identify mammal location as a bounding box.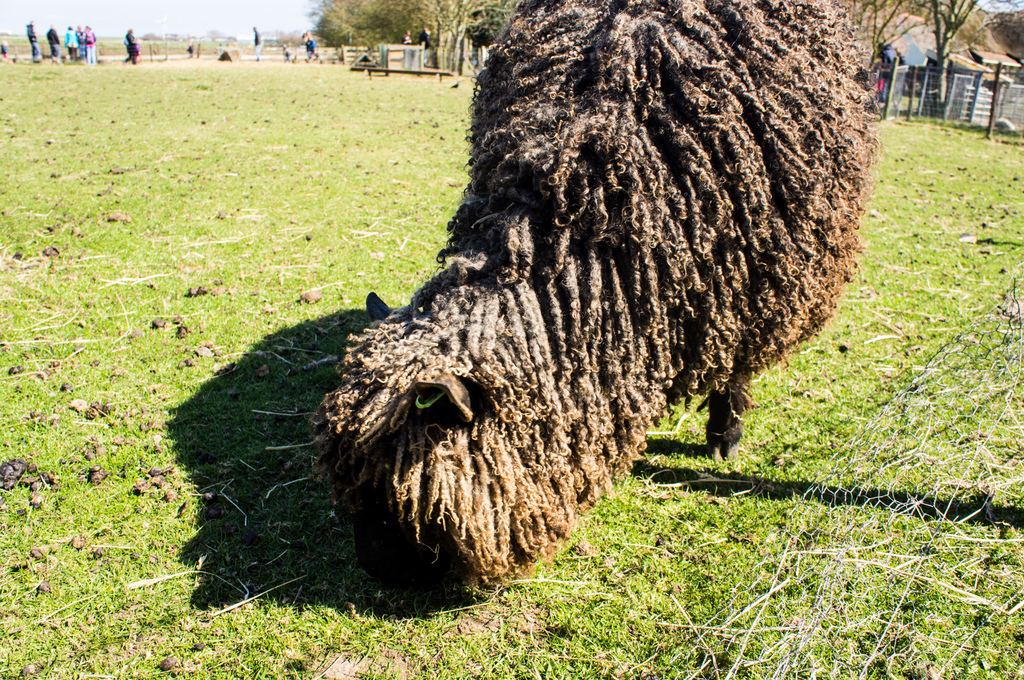
[x1=61, y1=24, x2=77, y2=61].
